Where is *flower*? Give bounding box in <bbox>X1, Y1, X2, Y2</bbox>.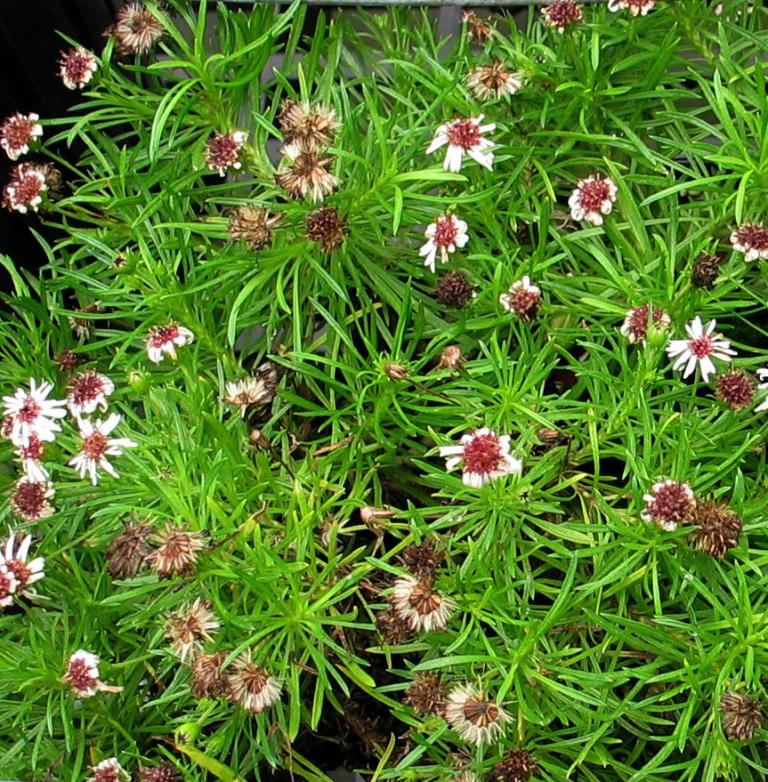
<bbox>693, 253, 717, 290</bbox>.
